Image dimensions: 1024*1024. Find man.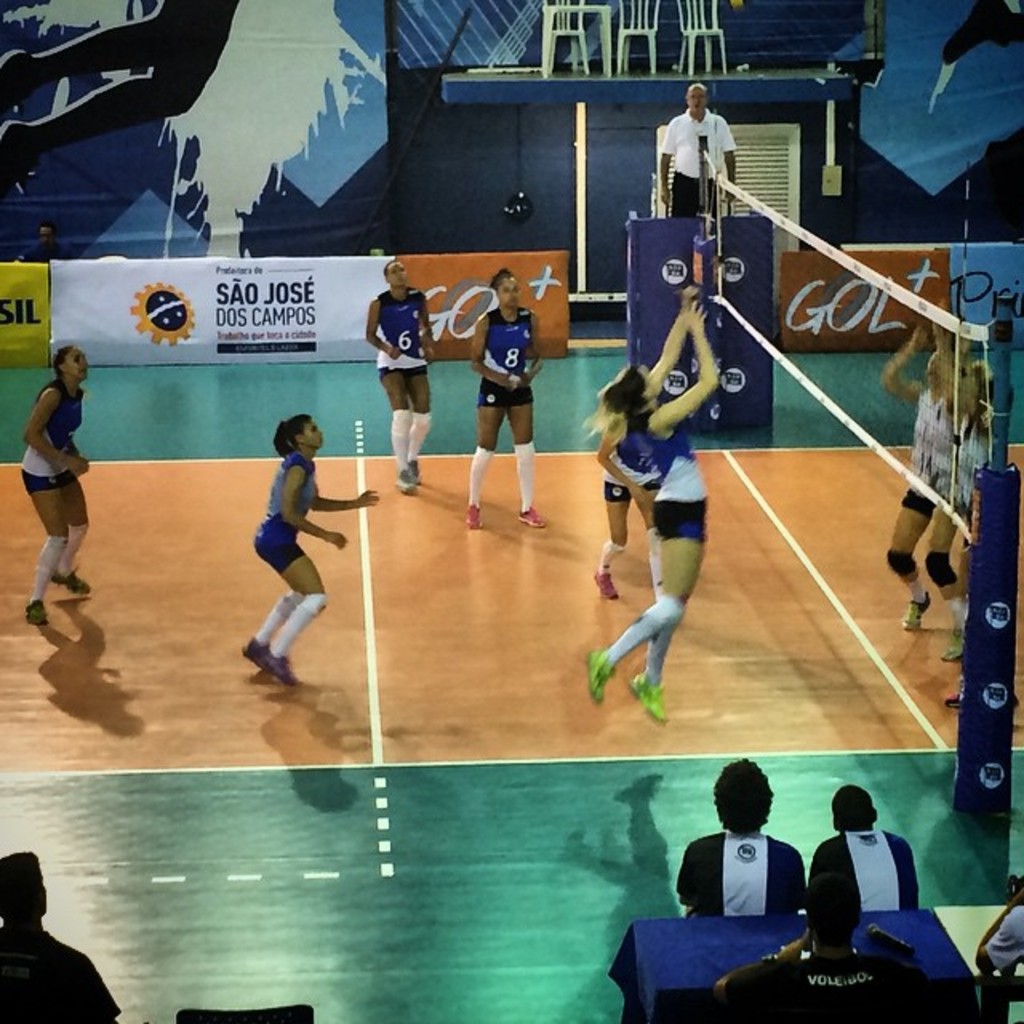
(x1=0, y1=845, x2=122, y2=1022).
